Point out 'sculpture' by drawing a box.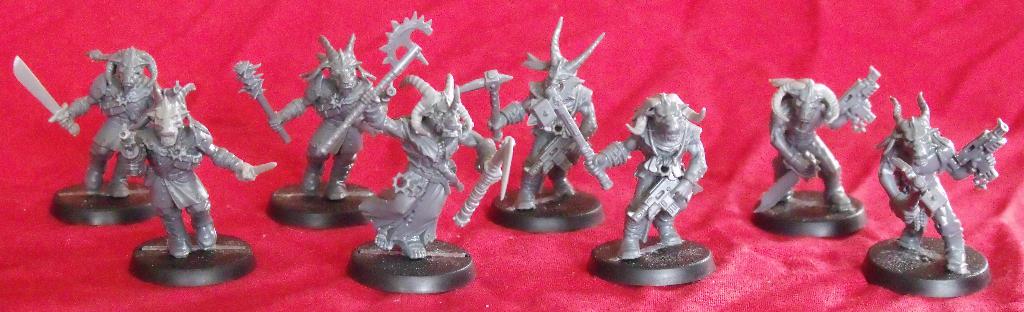
314,10,513,260.
